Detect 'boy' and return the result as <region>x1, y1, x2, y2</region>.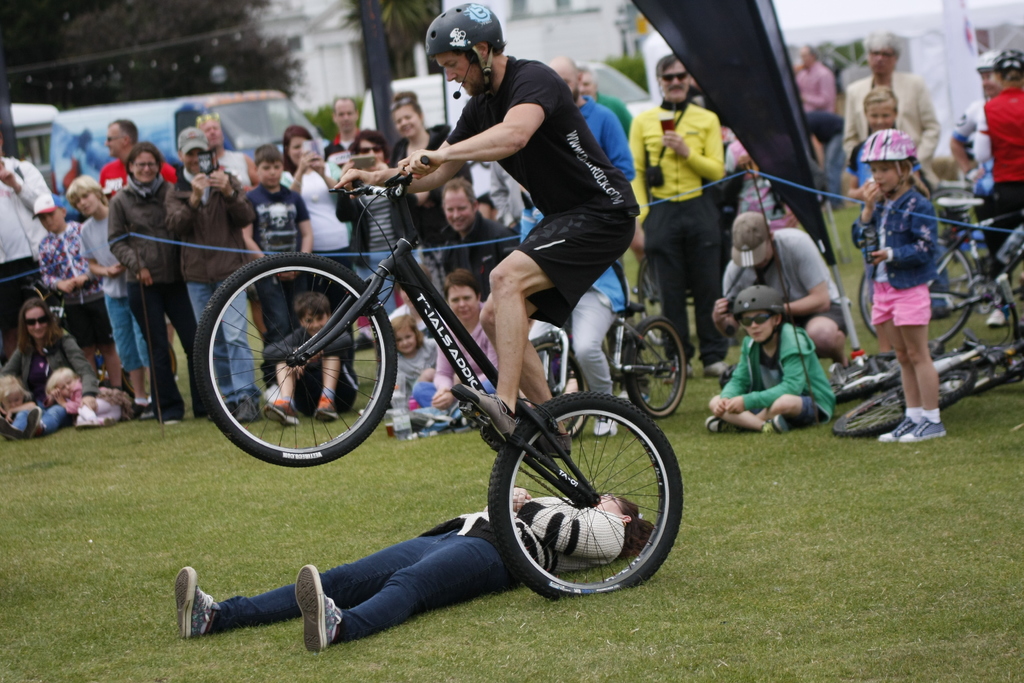
<region>33, 189, 130, 393</region>.
